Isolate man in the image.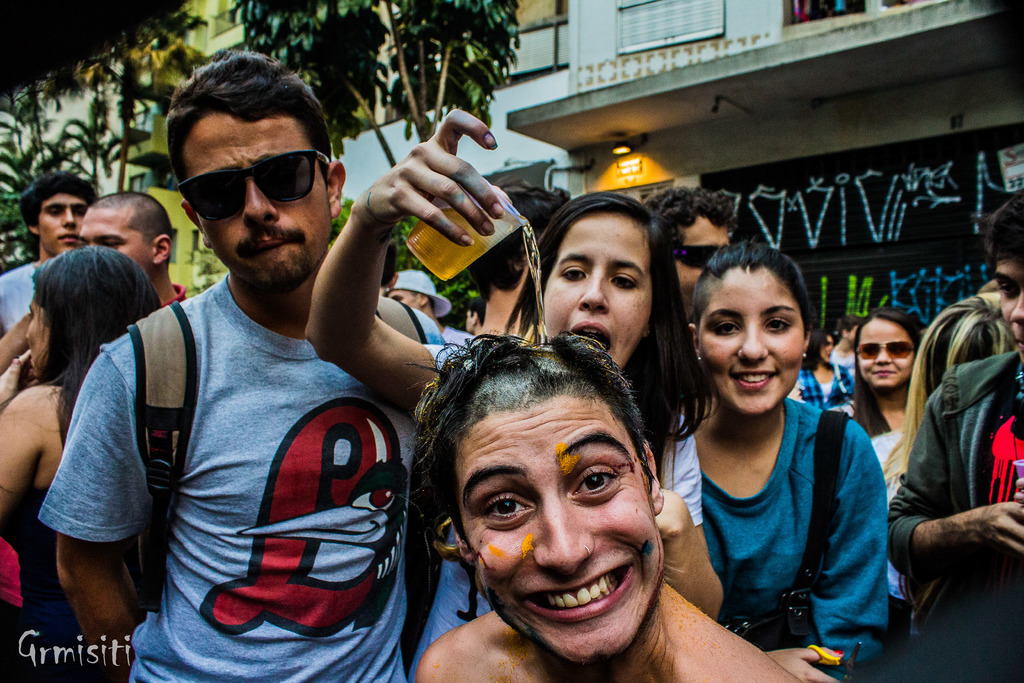
Isolated region: Rect(886, 199, 1023, 682).
